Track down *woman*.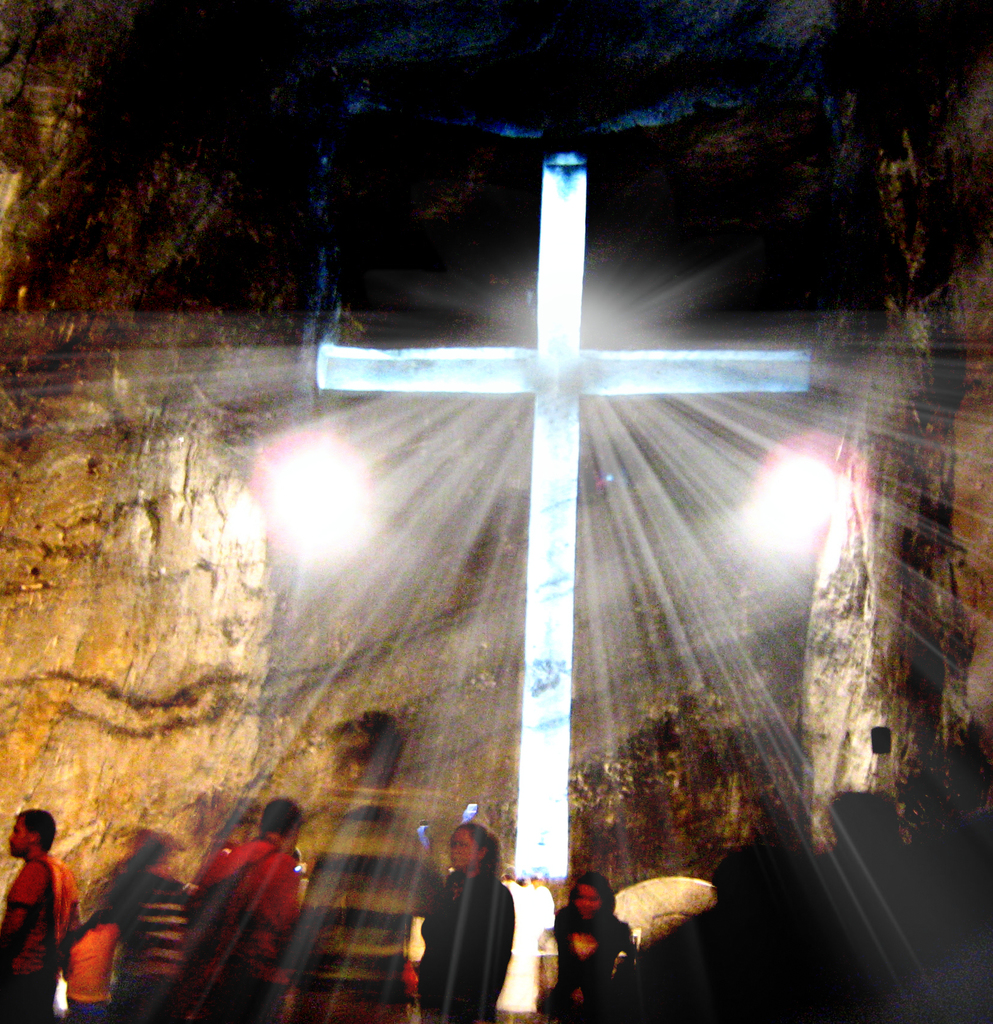
Tracked to <bbox>553, 867, 641, 1023</bbox>.
